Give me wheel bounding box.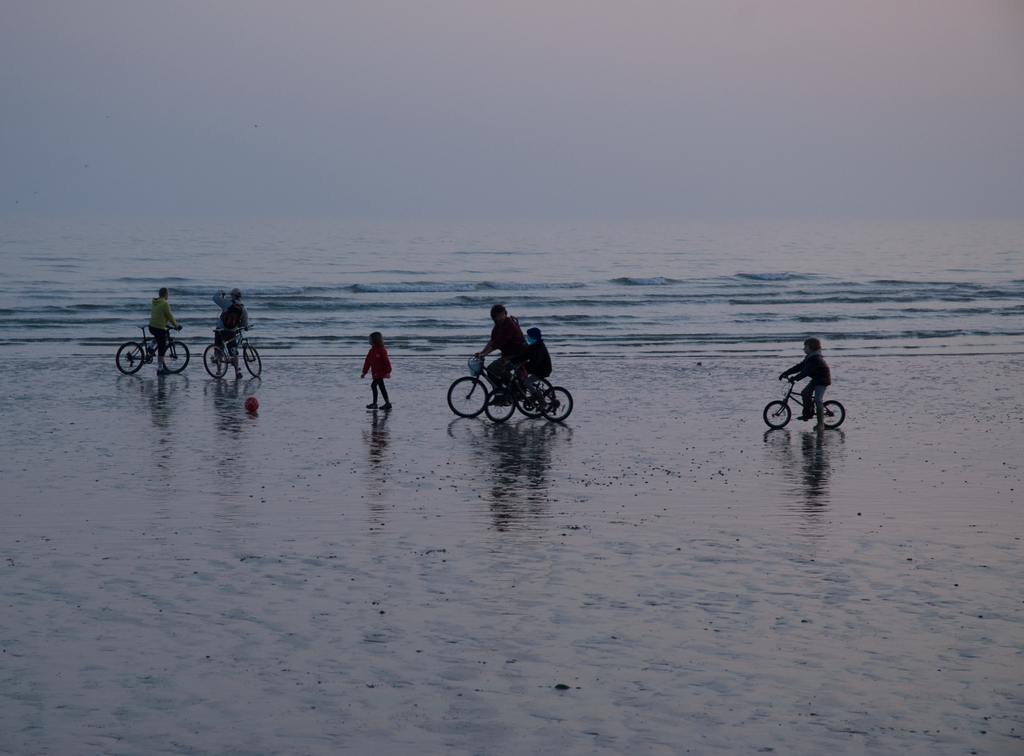
{"left": 116, "top": 341, "right": 143, "bottom": 375}.
